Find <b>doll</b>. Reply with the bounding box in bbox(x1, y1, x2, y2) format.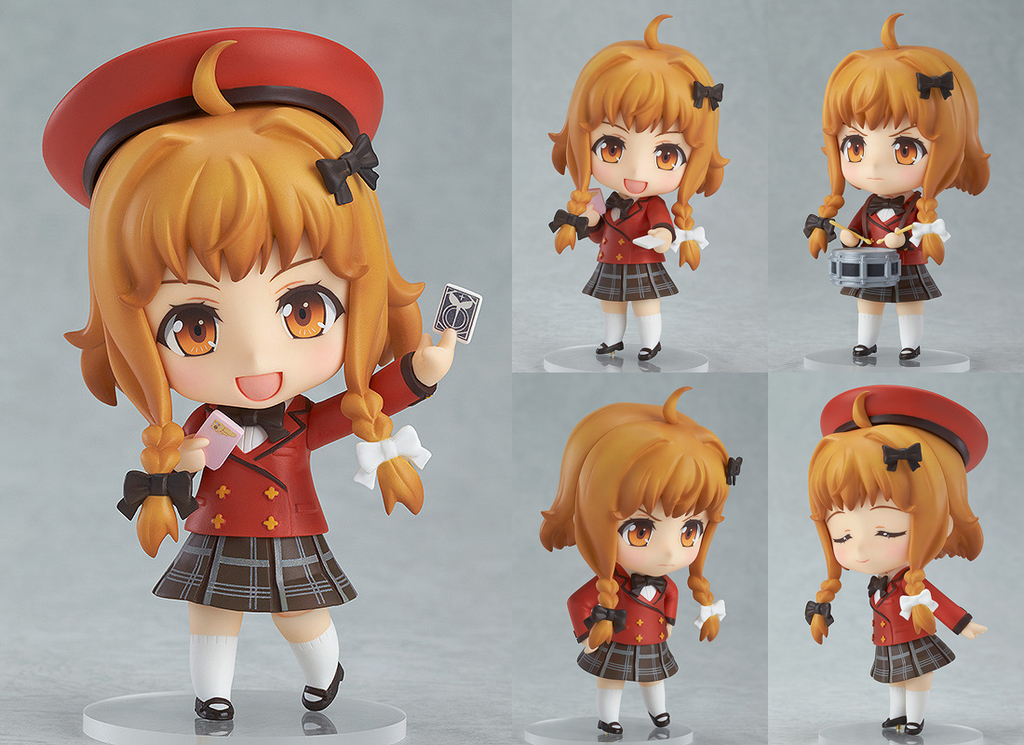
bbox(812, 14, 982, 364).
